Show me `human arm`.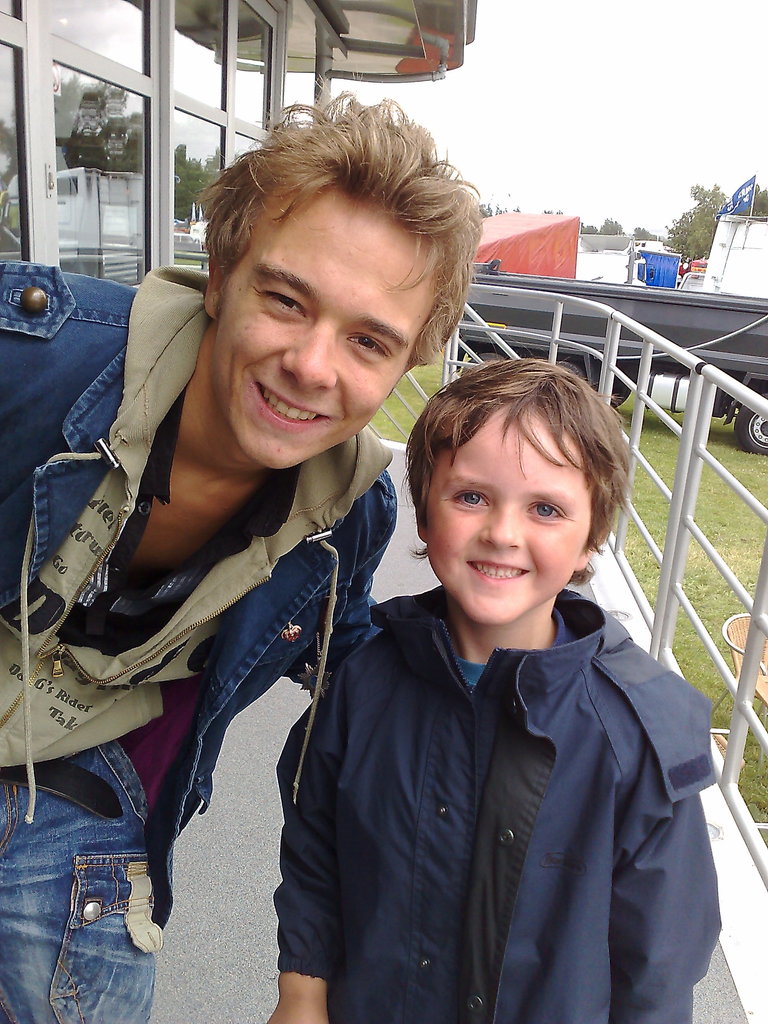
`human arm` is here: locate(273, 662, 341, 1023).
